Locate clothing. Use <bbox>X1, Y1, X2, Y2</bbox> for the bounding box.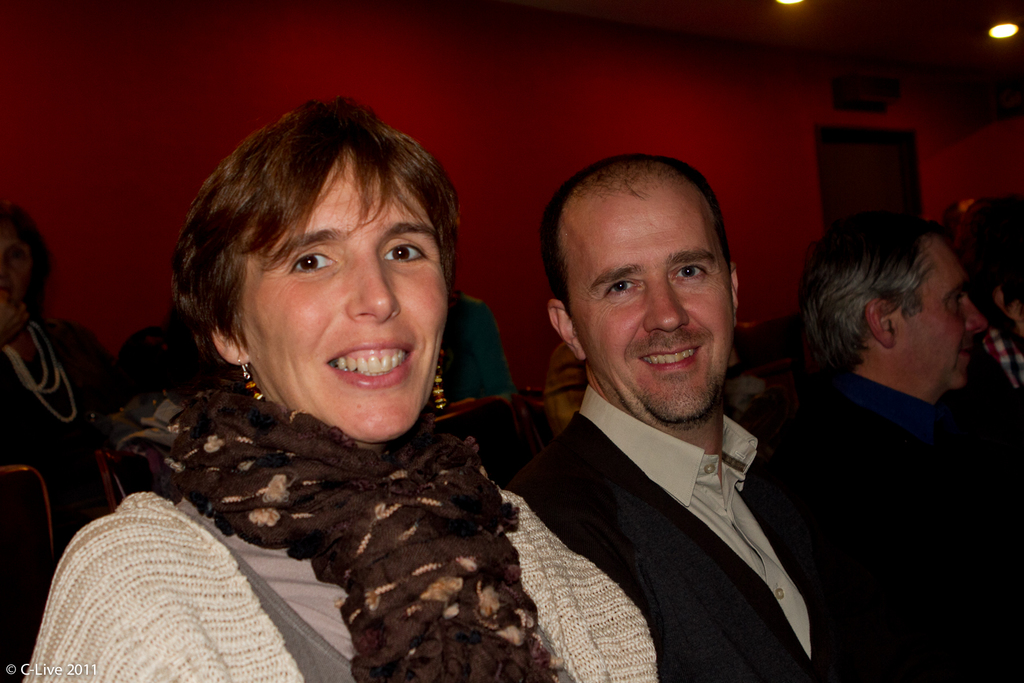
<bbox>468, 326, 840, 682</bbox>.
